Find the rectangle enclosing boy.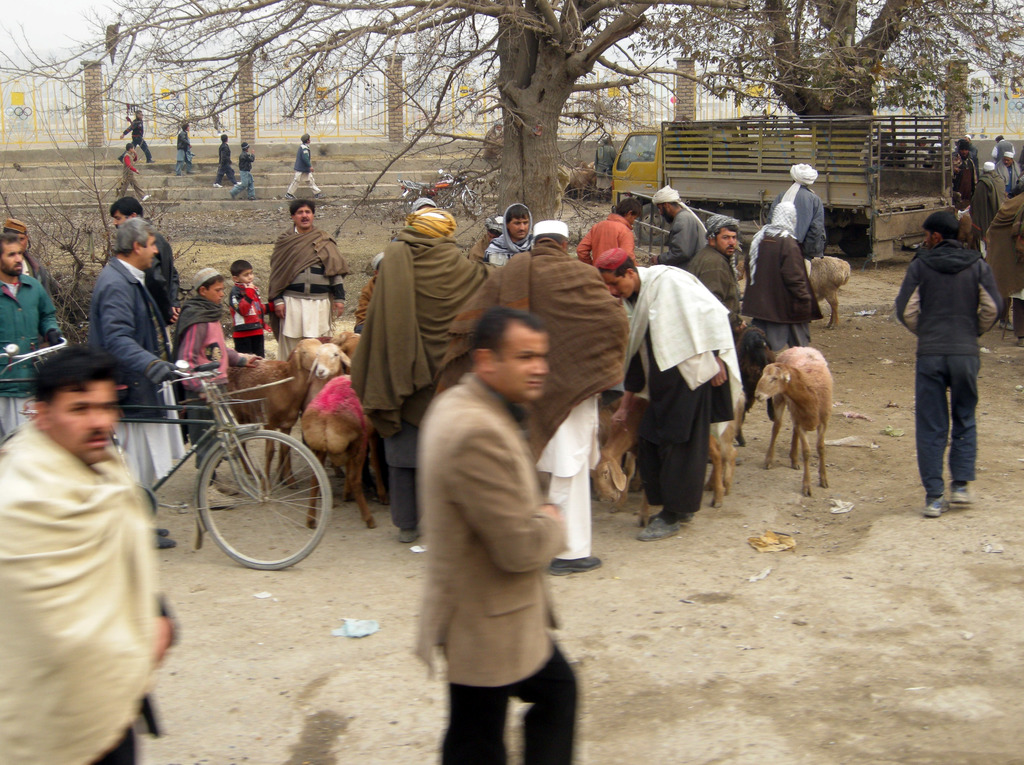
{"x1": 212, "y1": 133, "x2": 244, "y2": 192}.
